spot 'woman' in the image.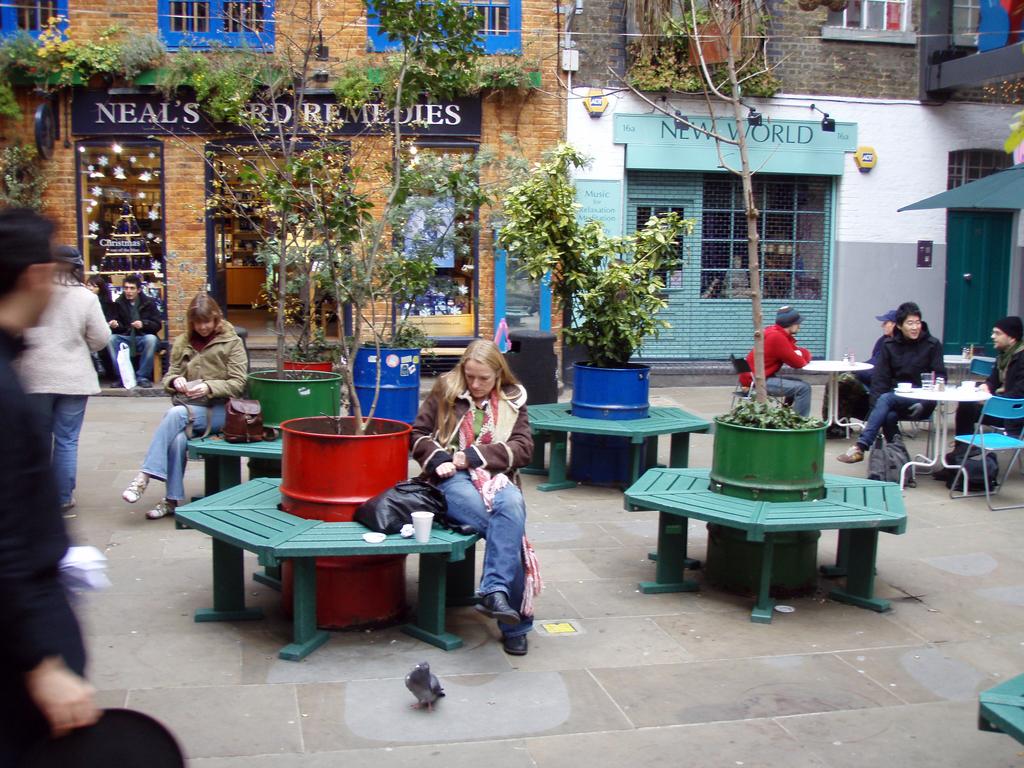
'woman' found at rect(846, 302, 953, 444).
